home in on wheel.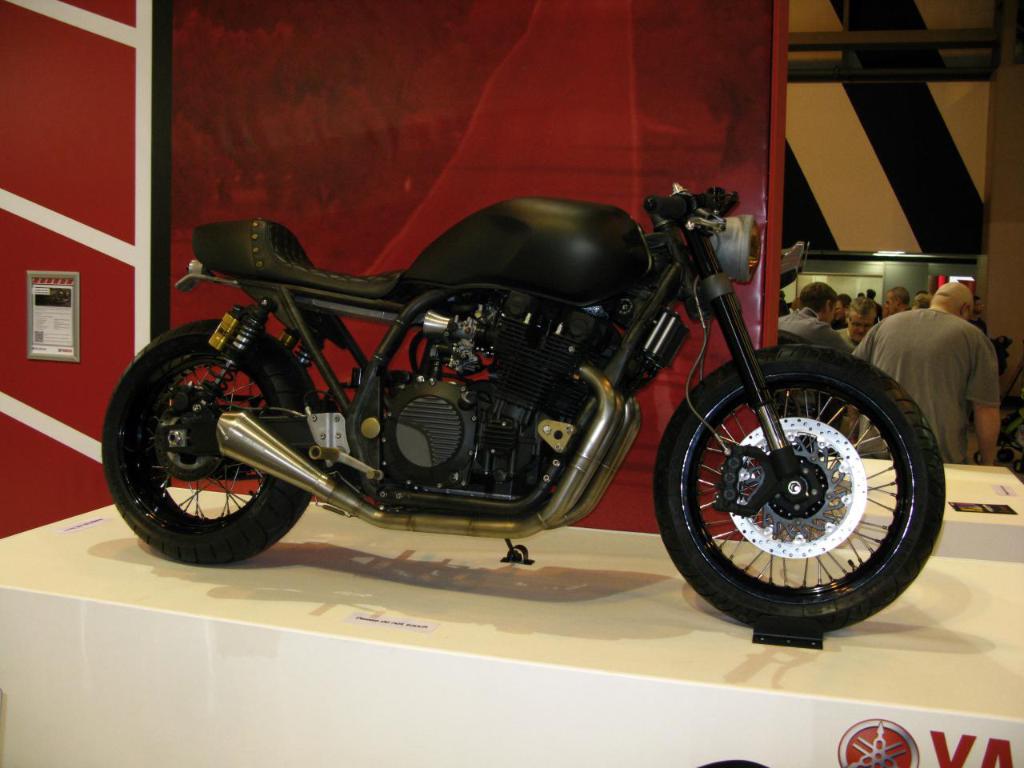
Homed in at BBox(103, 322, 317, 561).
